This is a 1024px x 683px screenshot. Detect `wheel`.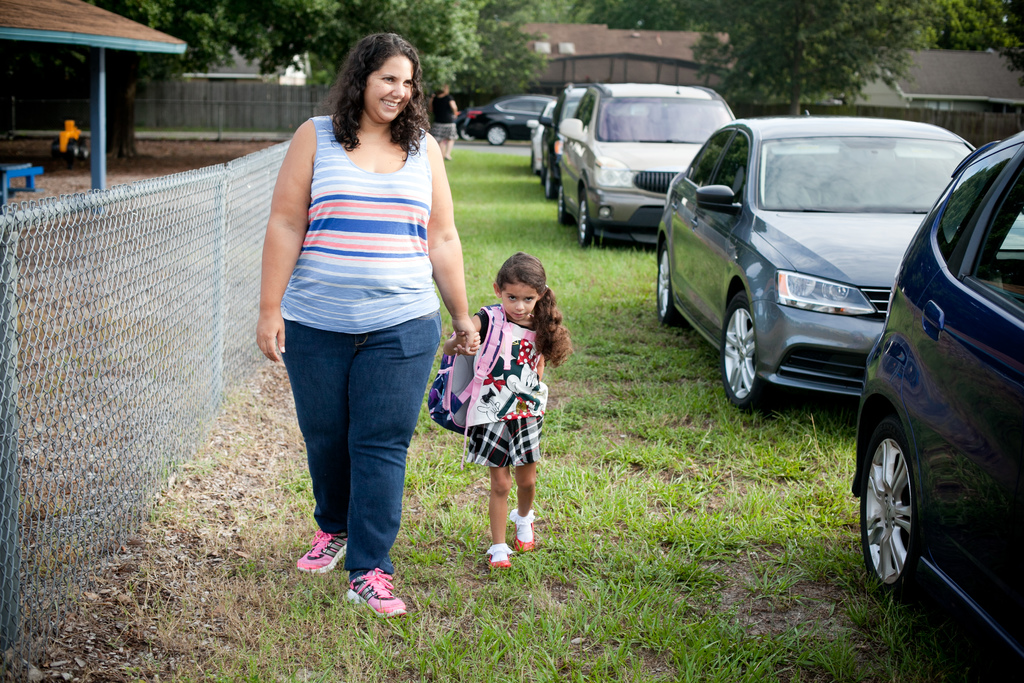
870 402 948 598.
